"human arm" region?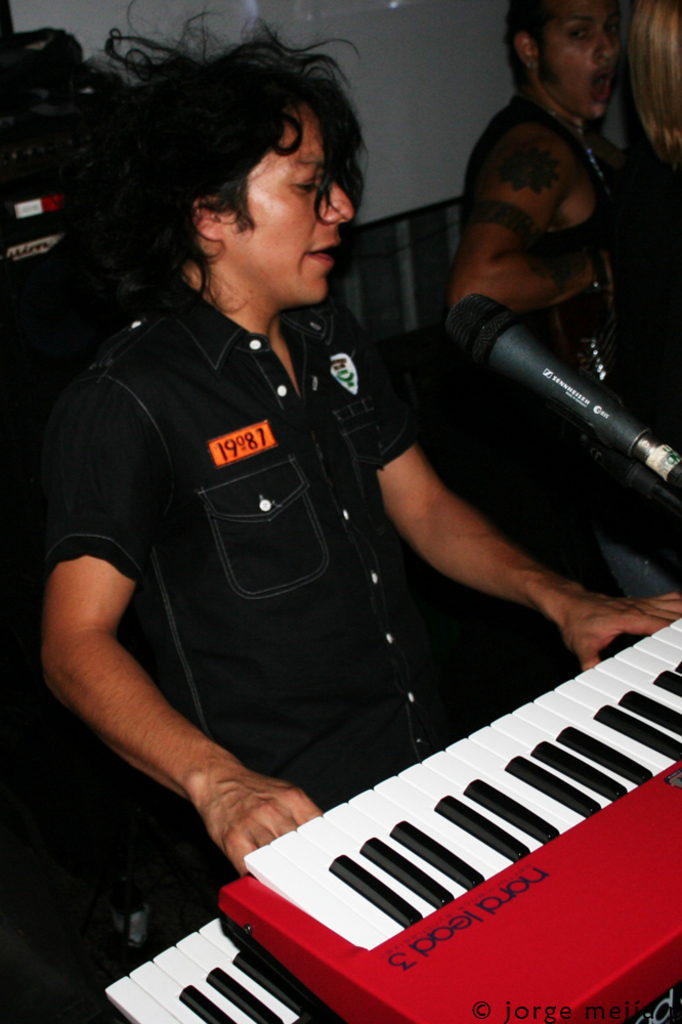
<box>346,305,681,675</box>
